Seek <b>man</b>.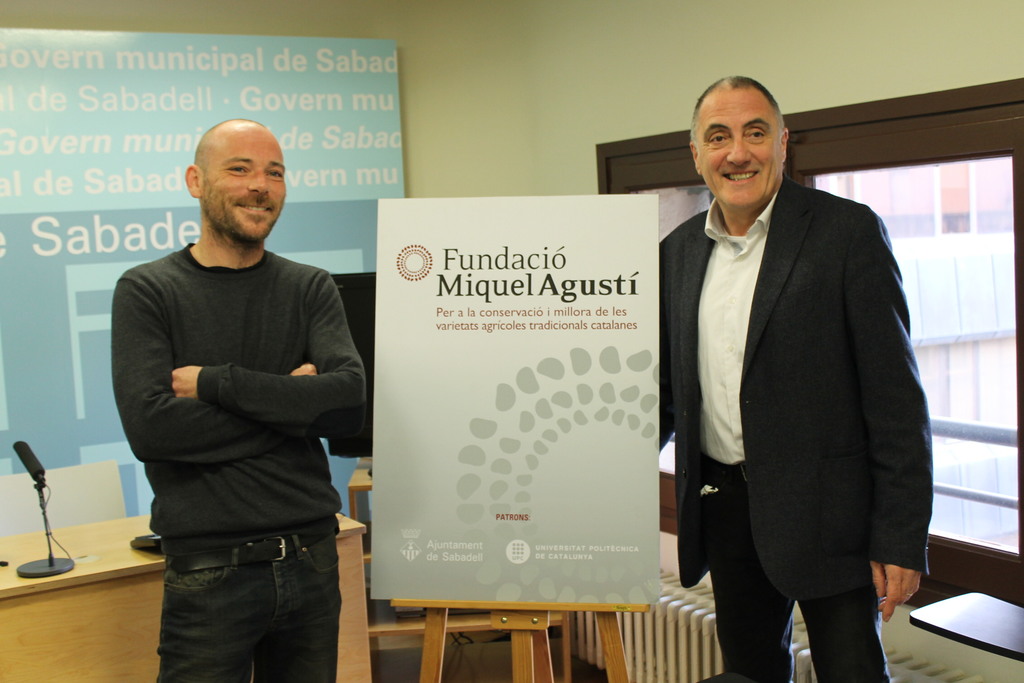
x1=110 y1=117 x2=371 y2=682.
